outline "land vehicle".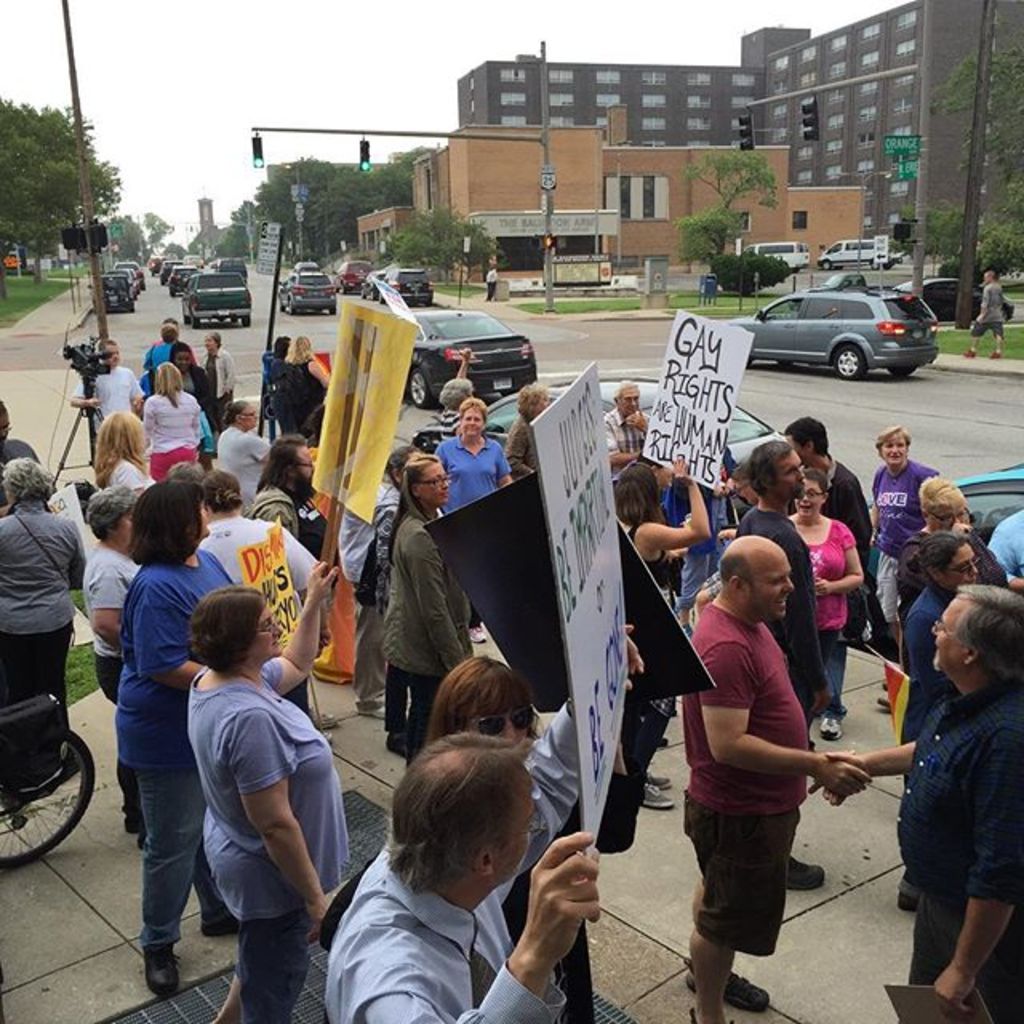
Outline: detection(130, 266, 144, 299).
